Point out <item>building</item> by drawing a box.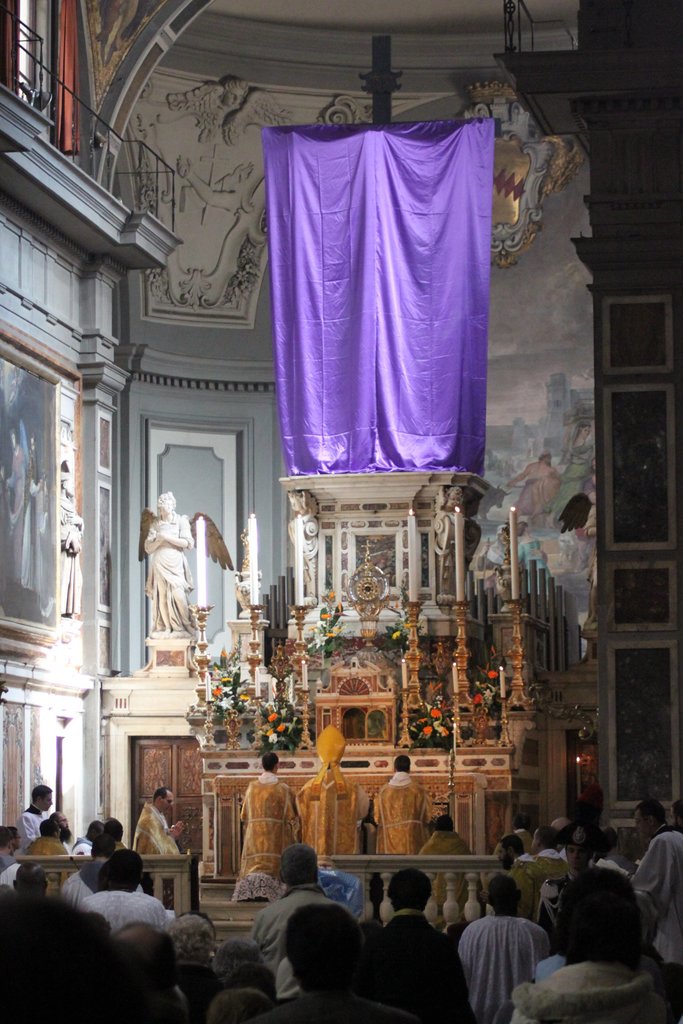
box=[0, 0, 682, 1023].
